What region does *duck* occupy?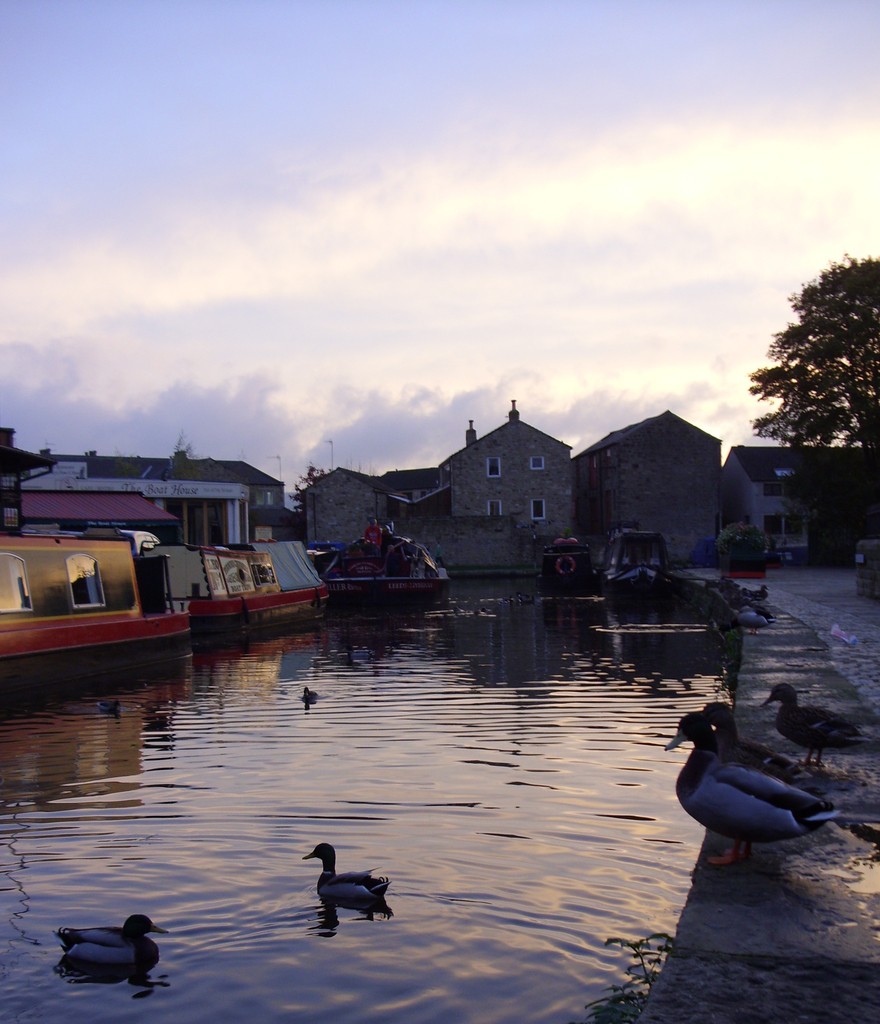
select_region(100, 699, 134, 715).
